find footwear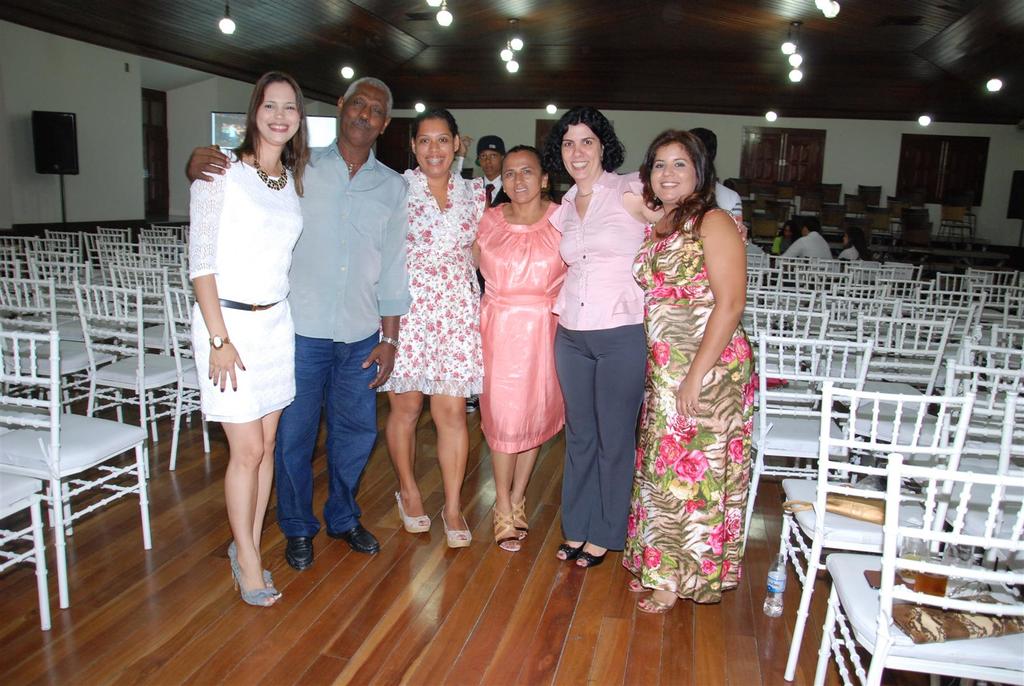
[572,538,605,569]
